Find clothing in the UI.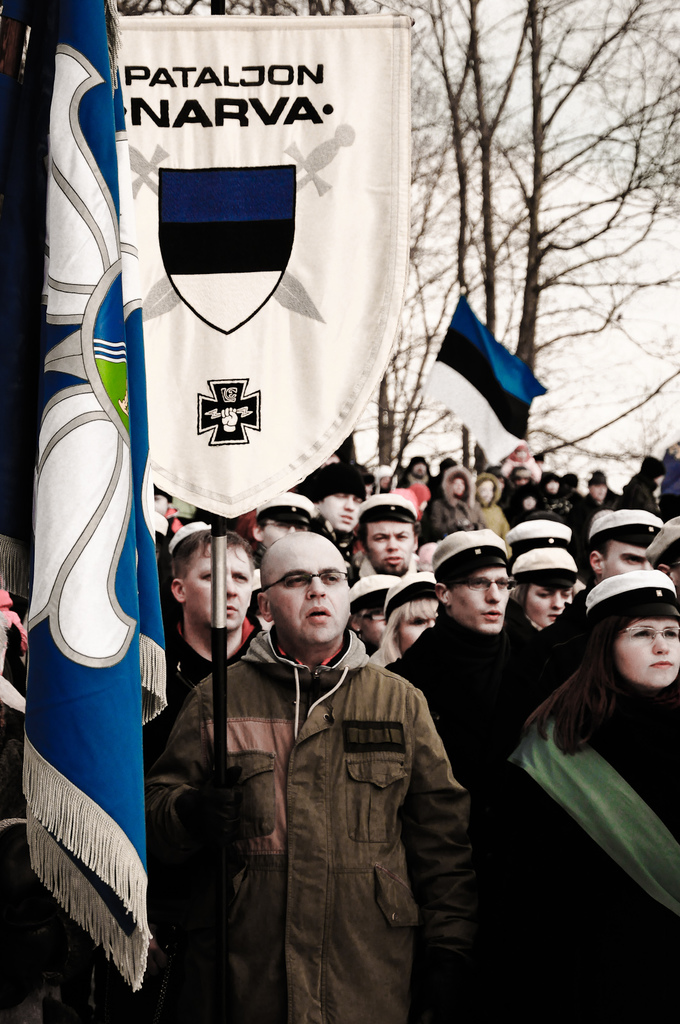
UI element at box=[503, 596, 604, 788].
